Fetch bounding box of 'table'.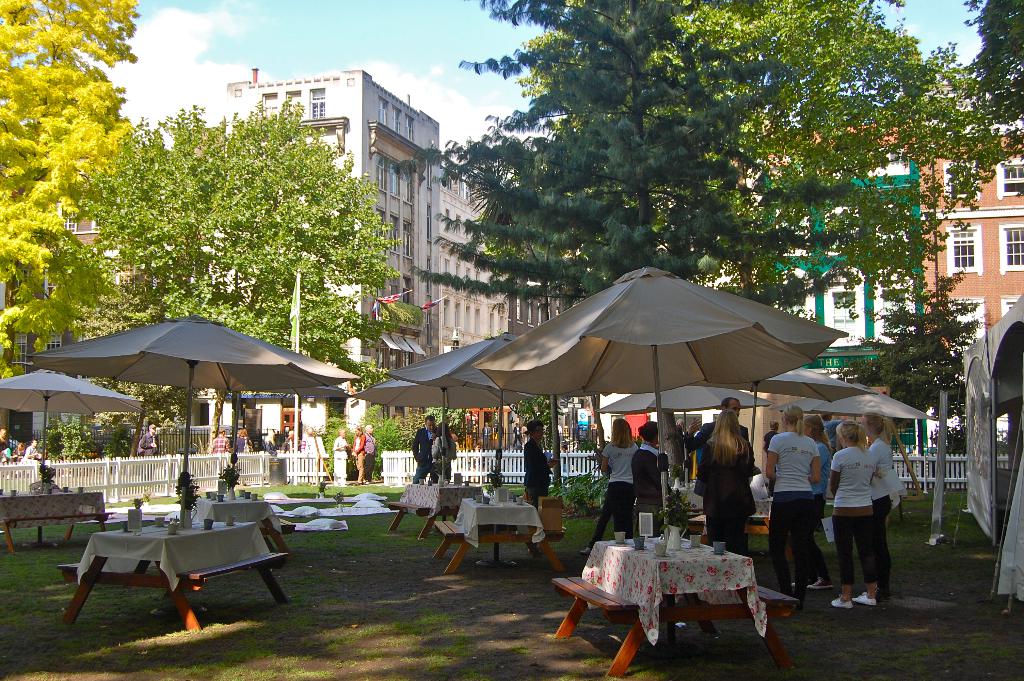
Bbox: locate(434, 495, 566, 574).
